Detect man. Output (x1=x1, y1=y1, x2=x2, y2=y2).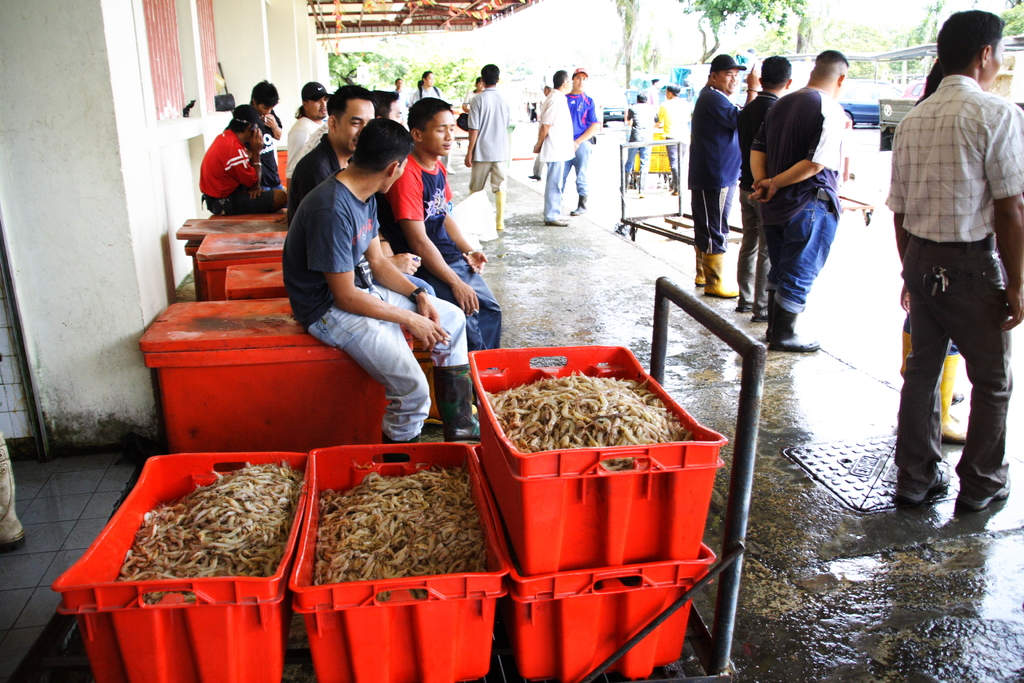
(x1=410, y1=70, x2=452, y2=175).
